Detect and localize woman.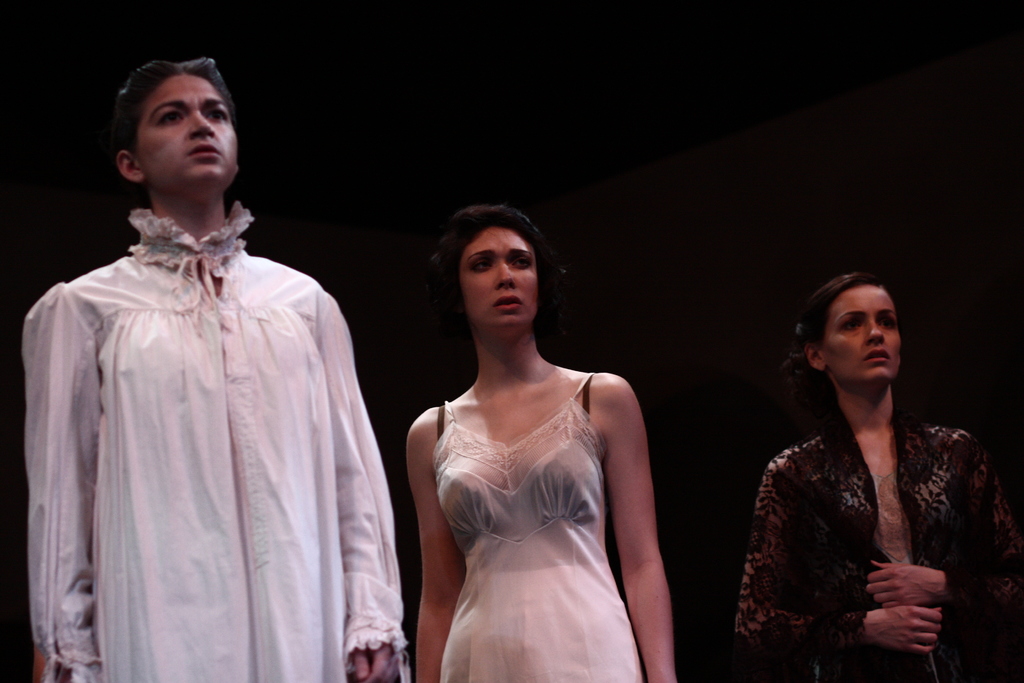
Localized at x1=735, y1=273, x2=1023, y2=682.
